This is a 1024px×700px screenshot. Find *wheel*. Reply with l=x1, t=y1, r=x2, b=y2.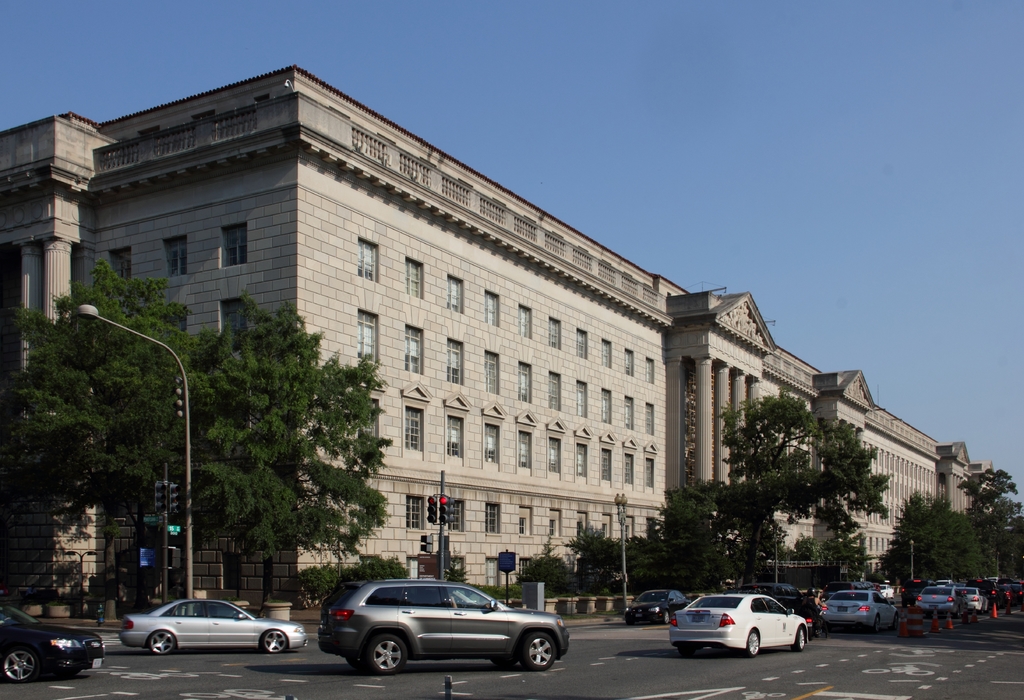
l=872, t=614, r=880, b=633.
